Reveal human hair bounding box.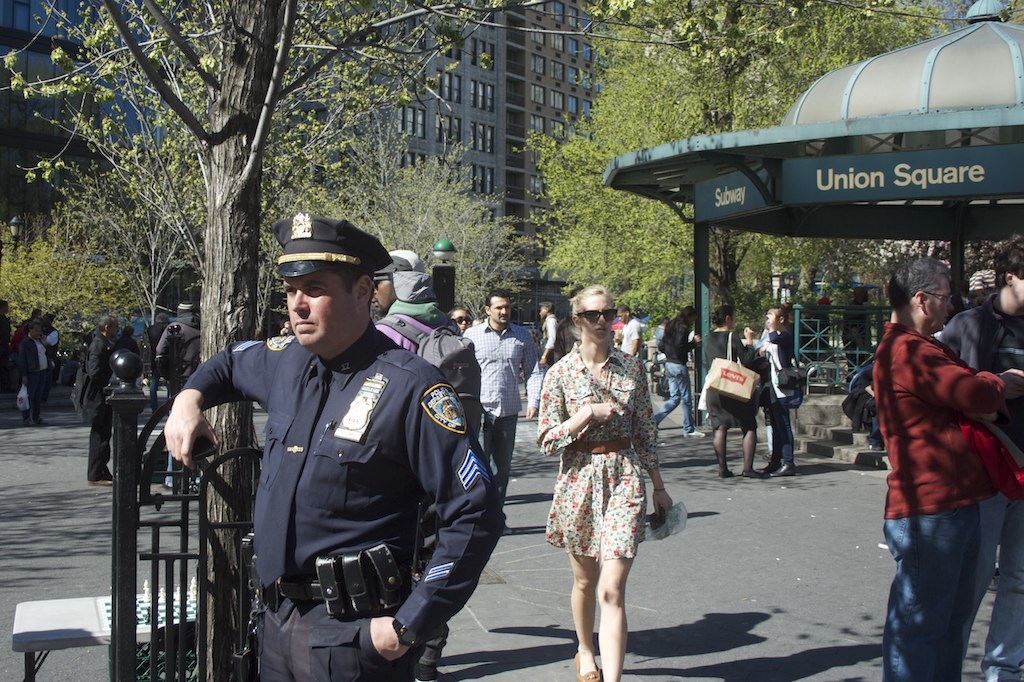
Revealed: crop(326, 265, 378, 302).
